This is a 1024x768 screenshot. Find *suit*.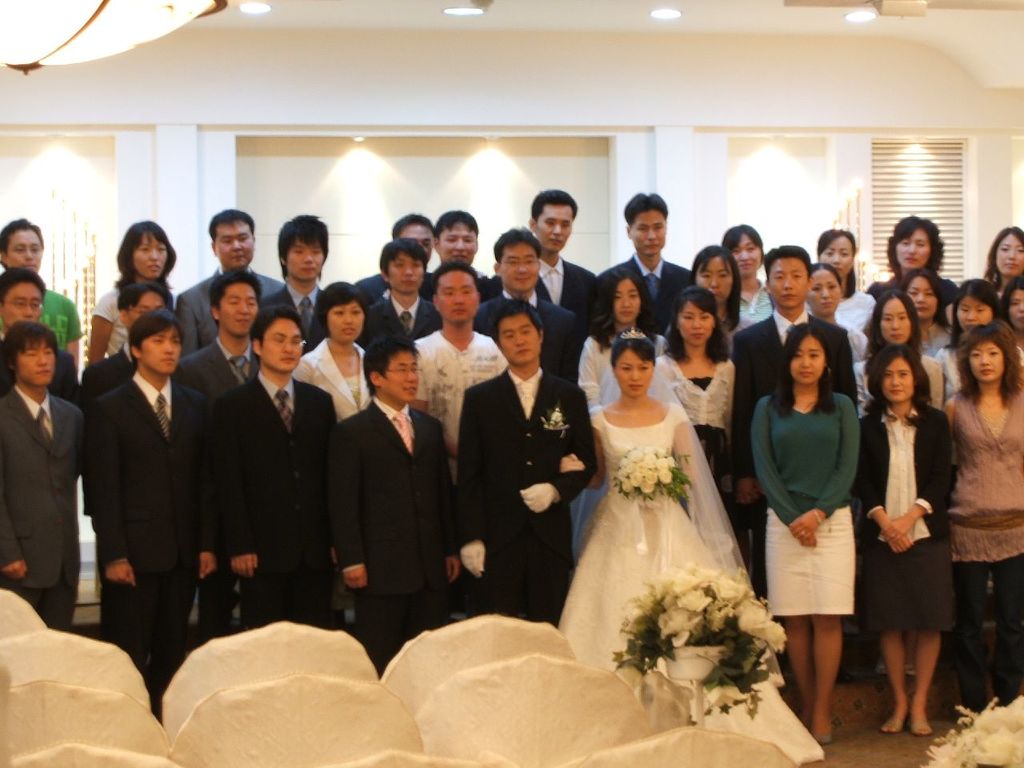
Bounding box: left=262, top=277, right=329, bottom=357.
